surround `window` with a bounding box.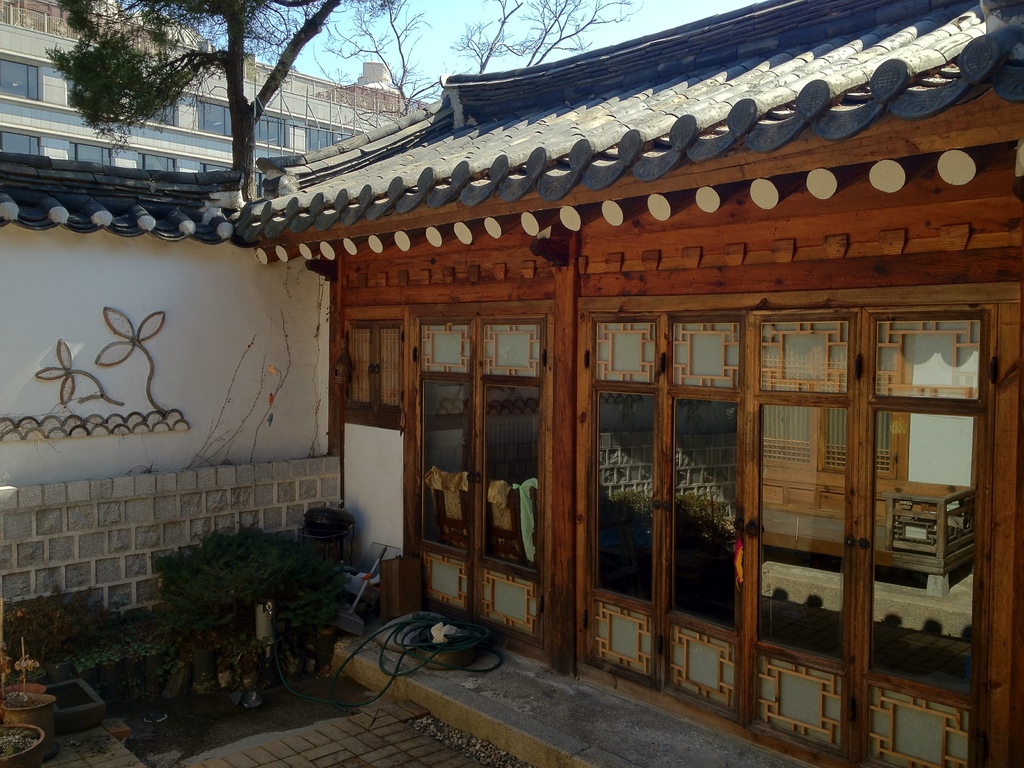
<box>196,98,234,135</box>.
